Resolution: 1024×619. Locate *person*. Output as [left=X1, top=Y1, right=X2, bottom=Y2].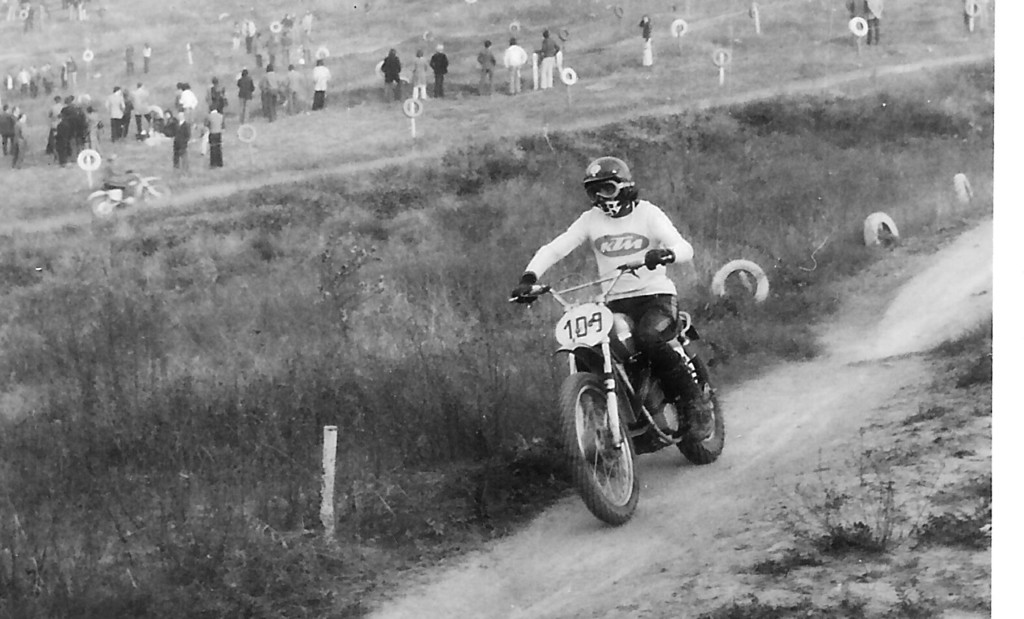
[left=103, top=92, right=124, bottom=135].
